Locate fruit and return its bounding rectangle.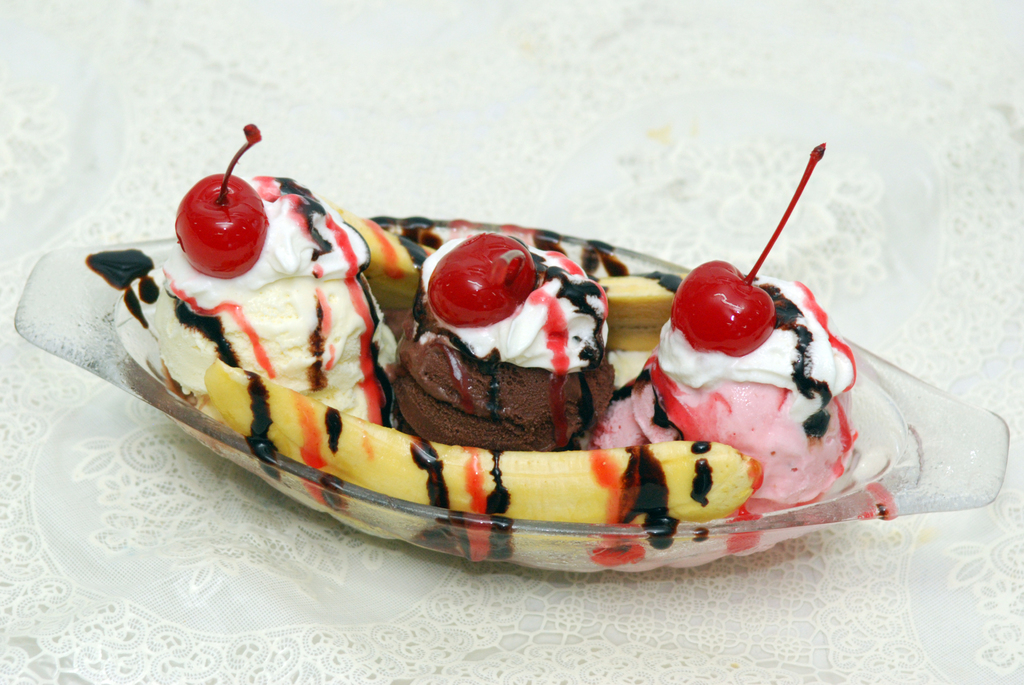
175 173 269 280.
